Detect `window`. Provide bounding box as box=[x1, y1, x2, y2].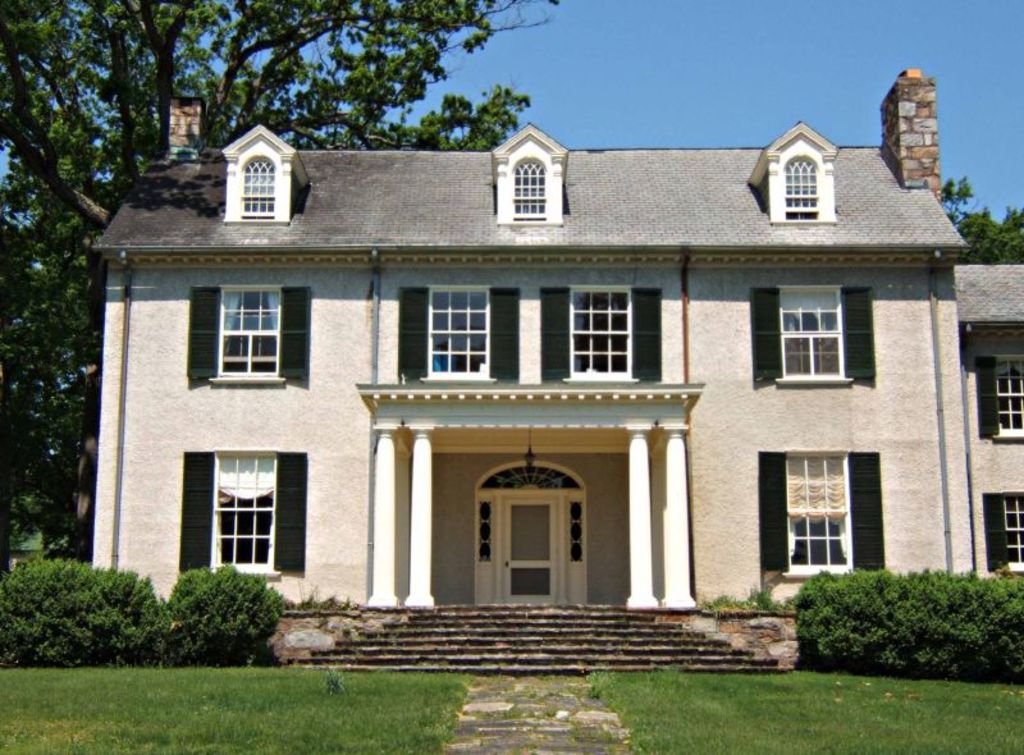
box=[568, 287, 636, 379].
